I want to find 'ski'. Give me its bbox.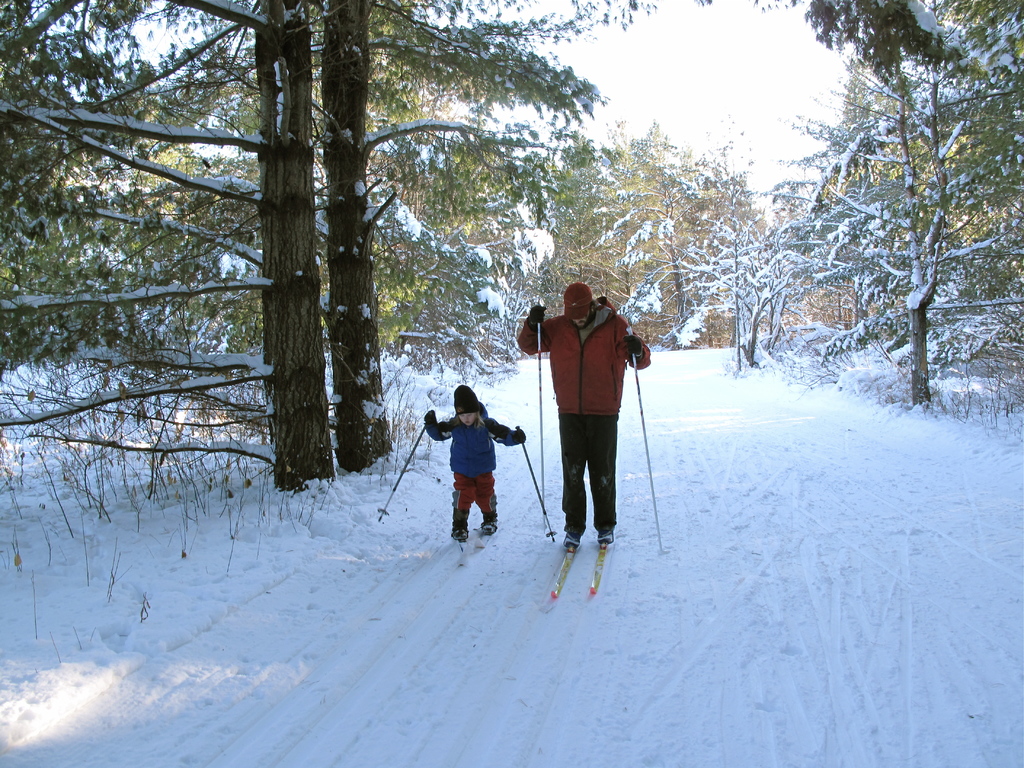
bbox(458, 540, 470, 569).
